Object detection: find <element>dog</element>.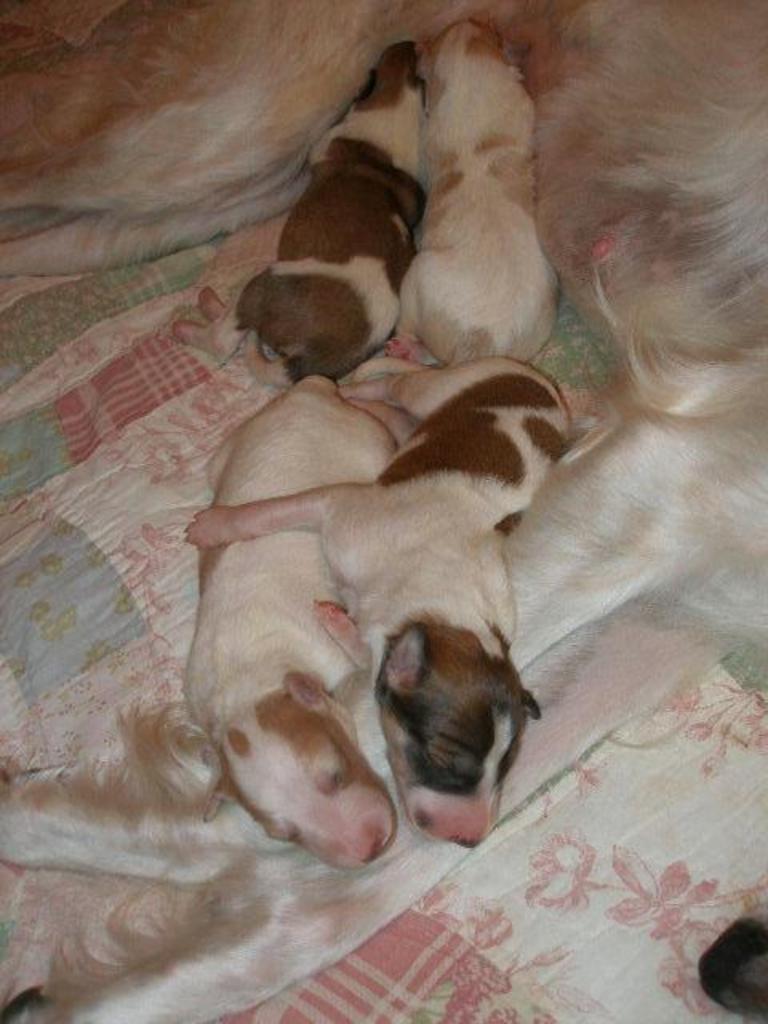
[left=229, top=40, right=422, bottom=389].
